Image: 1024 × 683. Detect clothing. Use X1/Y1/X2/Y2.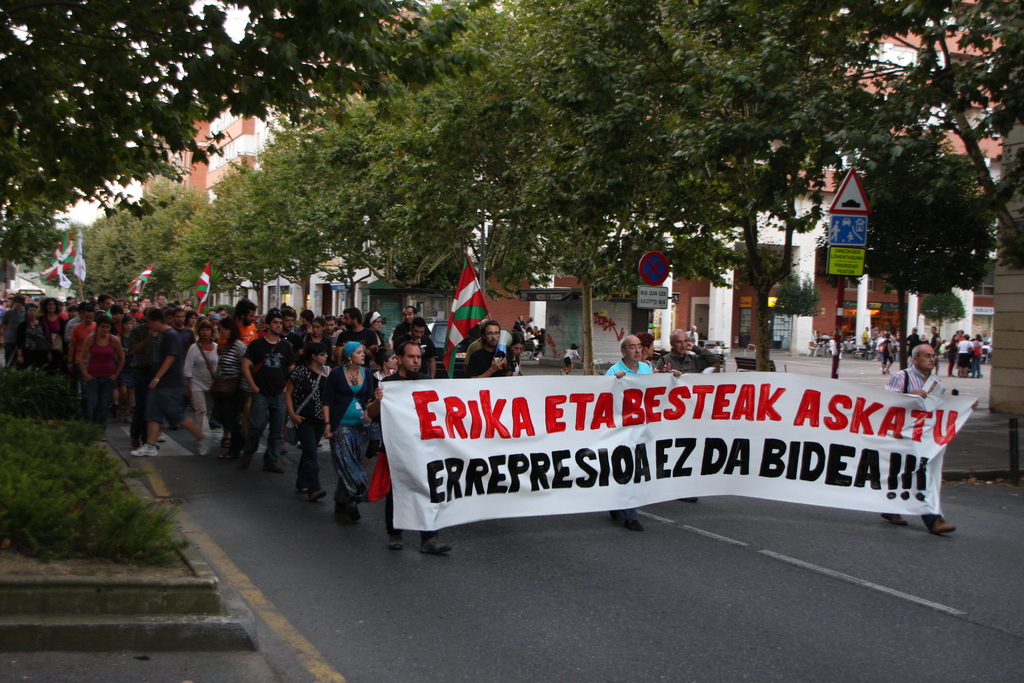
880/368/939/402.
